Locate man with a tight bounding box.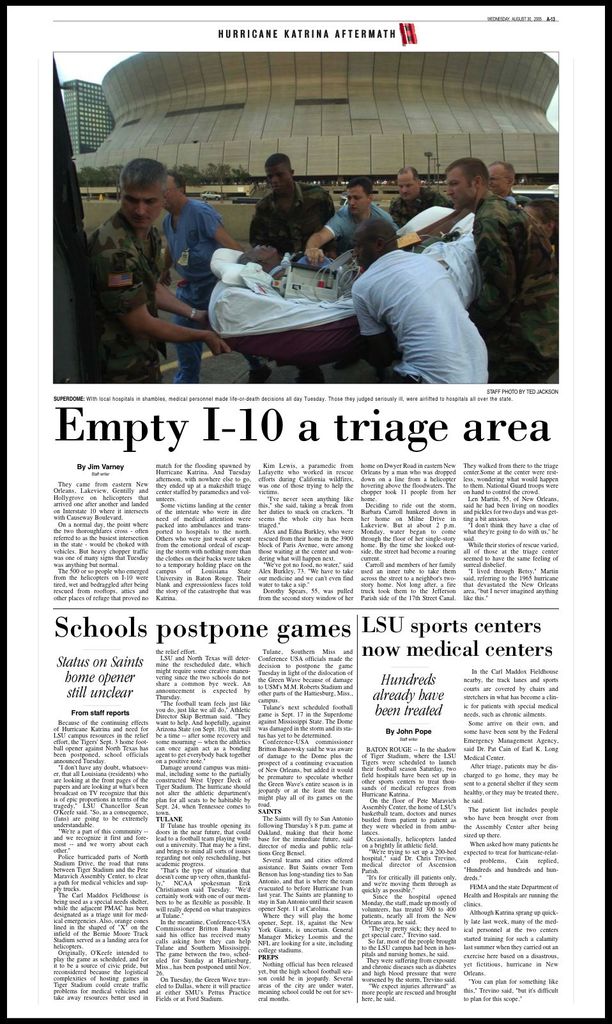
[442,157,560,381].
